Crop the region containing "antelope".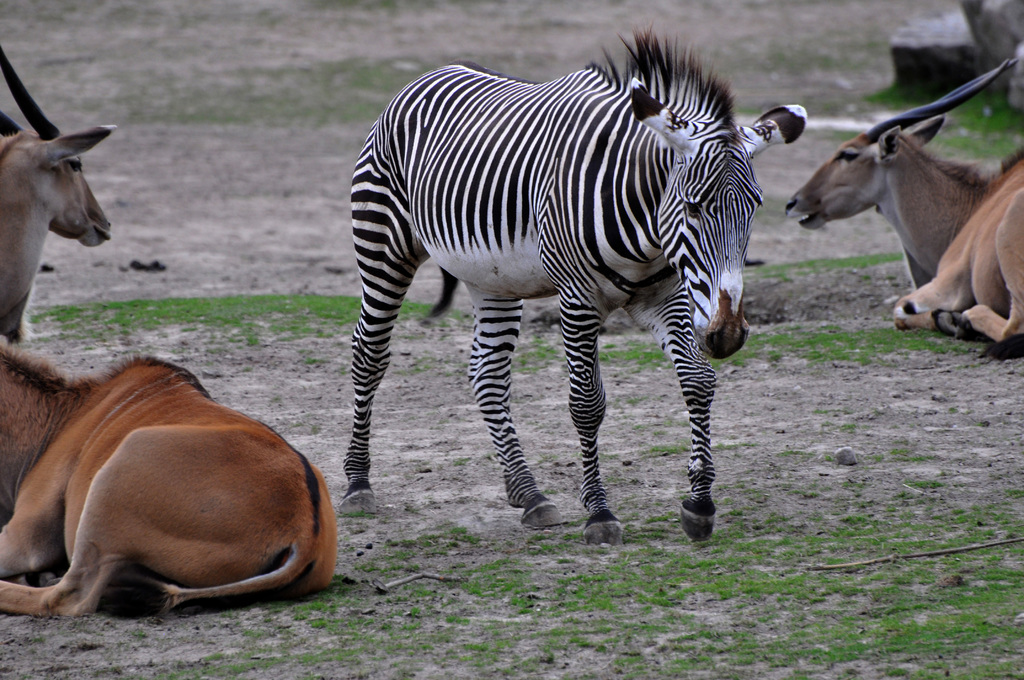
Crop region: bbox(0, 54, 116, 343).
